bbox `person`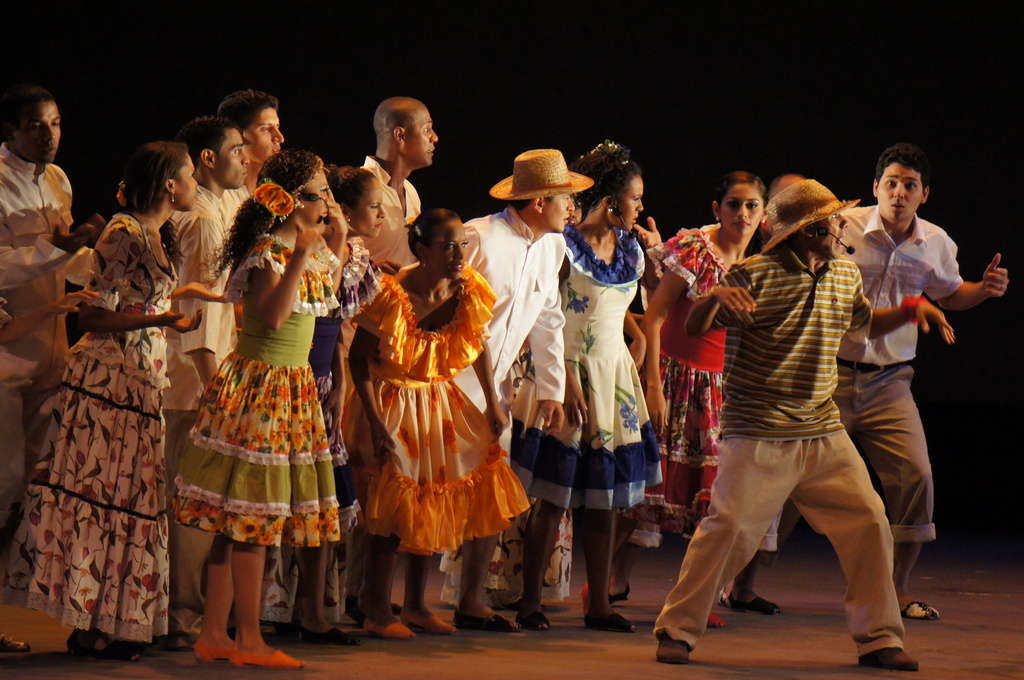
0,83,103,479
